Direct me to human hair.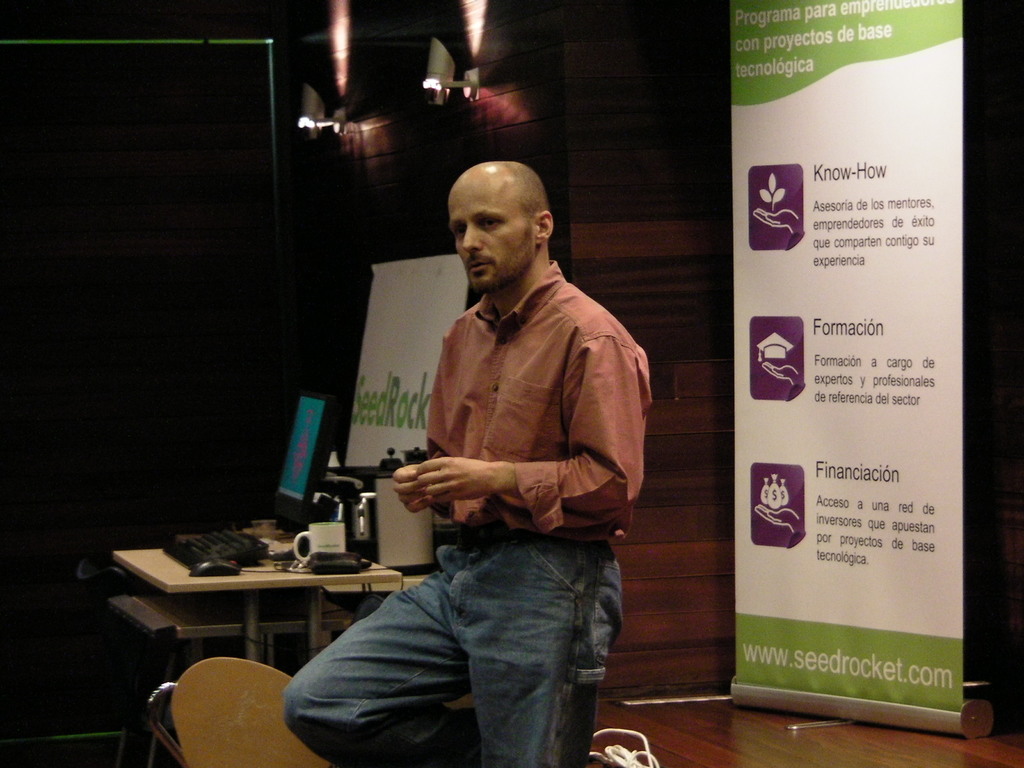
Direction: 512:163:552:242.
